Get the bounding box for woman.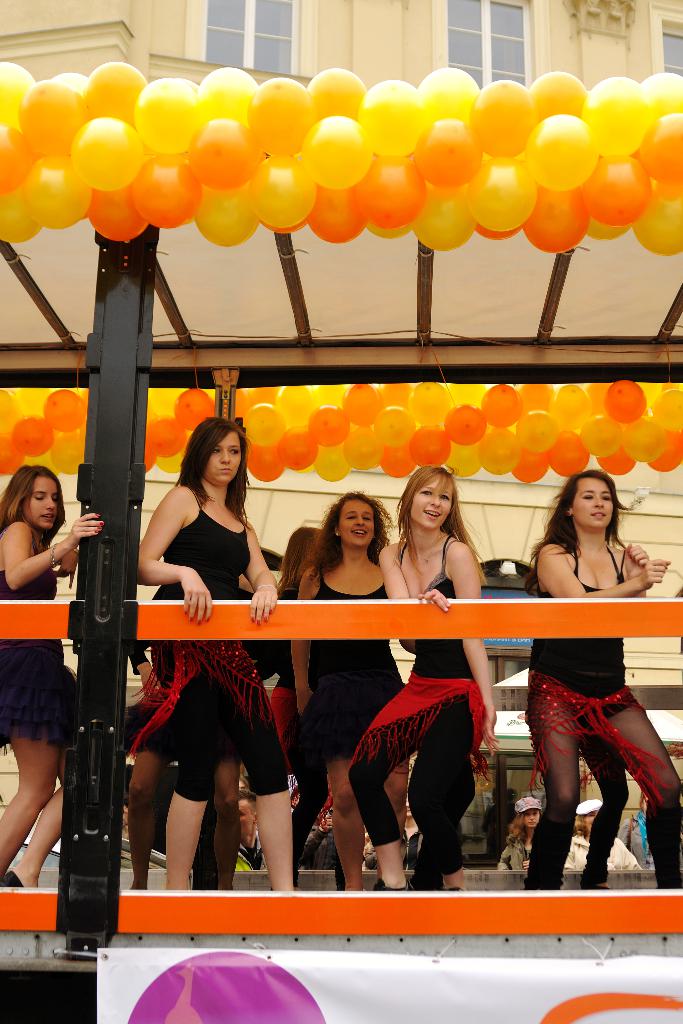
bbox=[288, 490, 407, 896].
